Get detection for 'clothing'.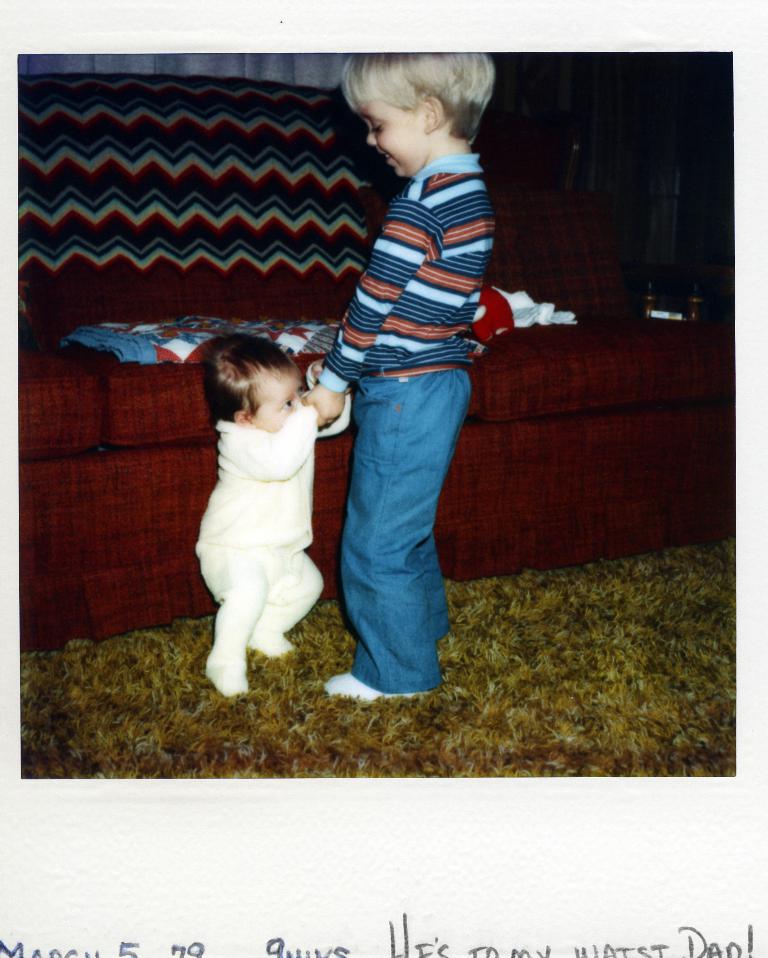
Detection: rect(185, 372, 339, 633).
